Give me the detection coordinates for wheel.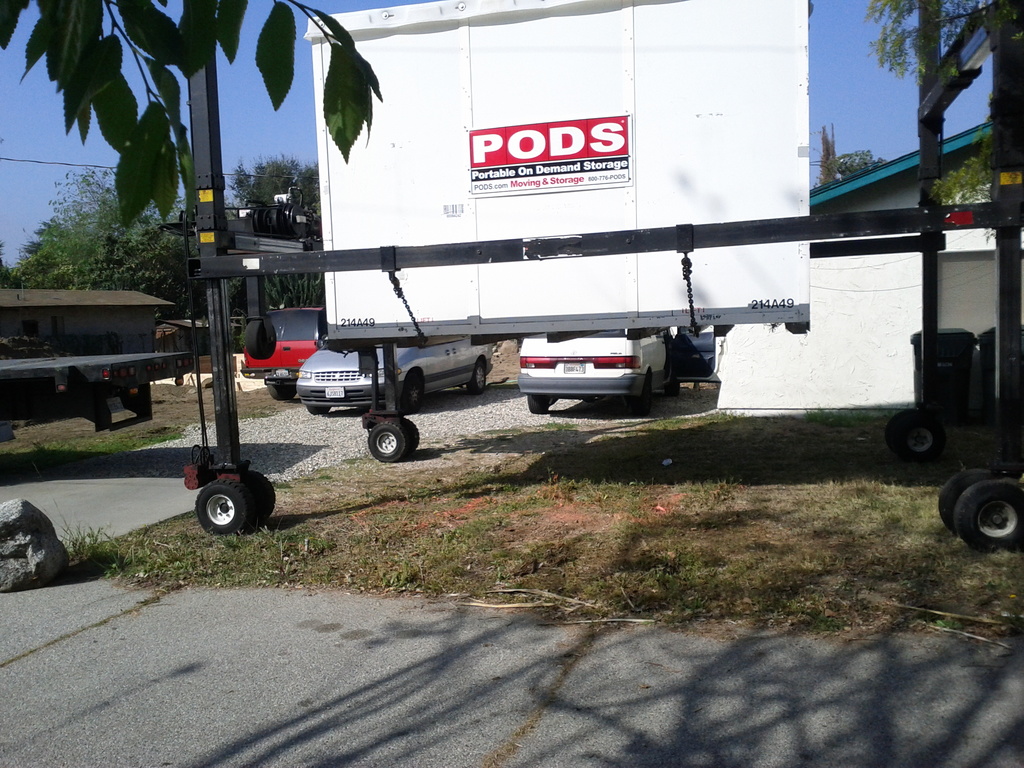
rect(662, 378, 678, 396).
